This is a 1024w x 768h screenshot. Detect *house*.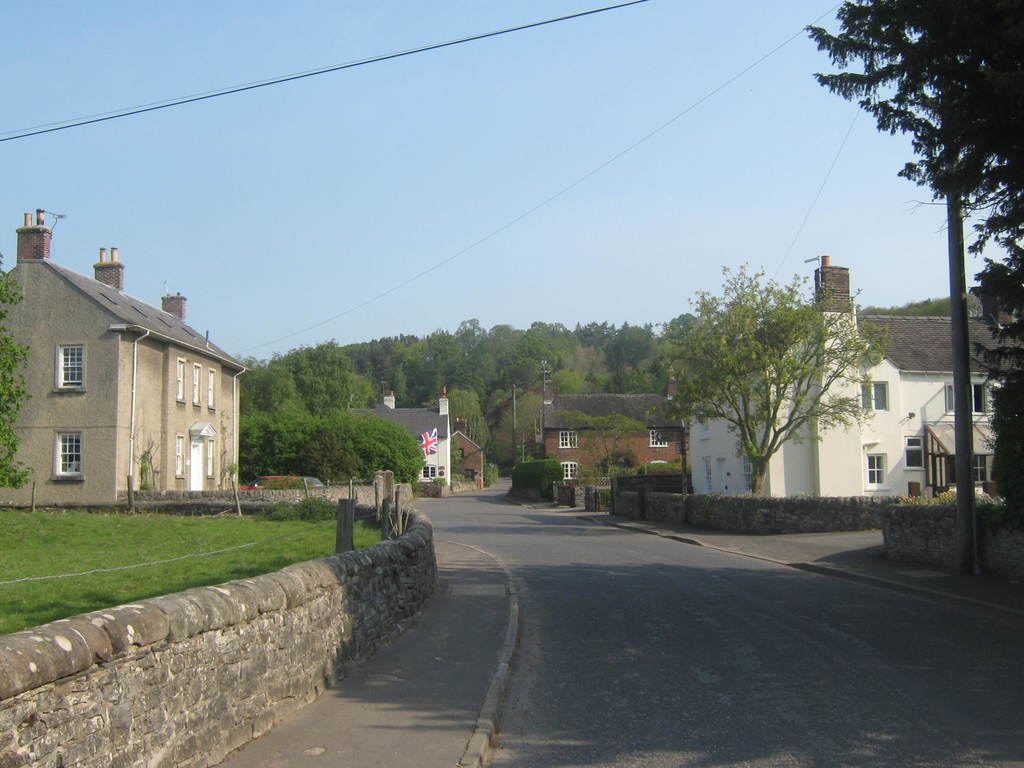
(left=447, top=429, right=477, bottom=490).
